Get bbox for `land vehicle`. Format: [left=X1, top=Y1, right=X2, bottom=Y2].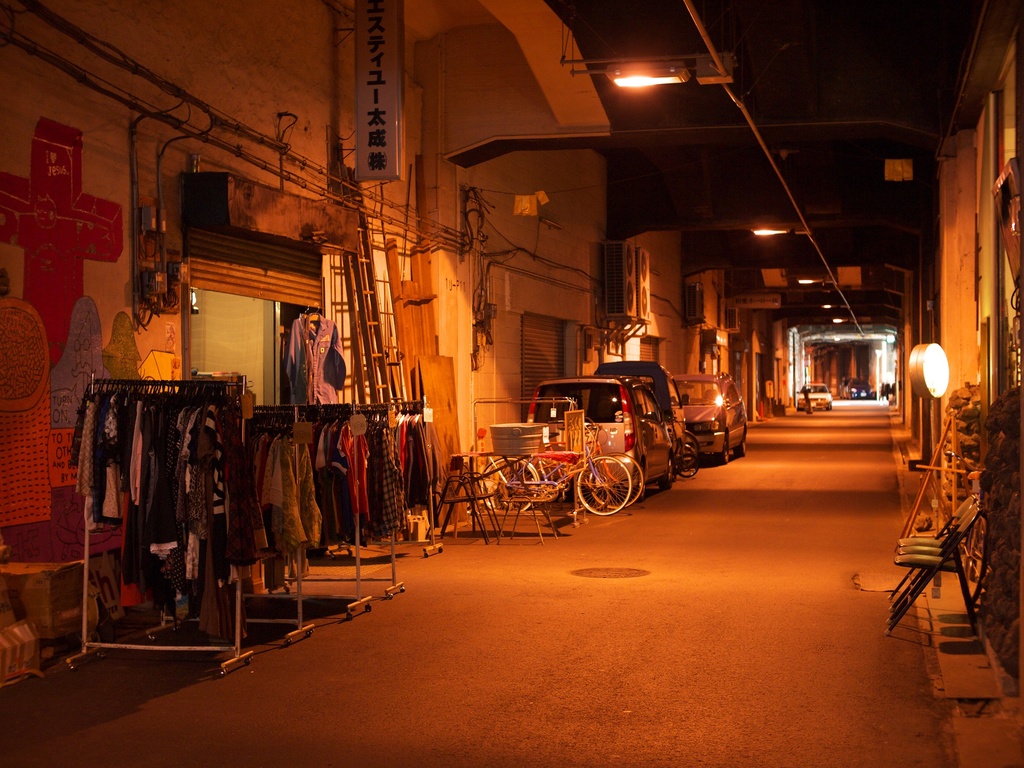
[left=481, top=398, right=644, bottom=518].
